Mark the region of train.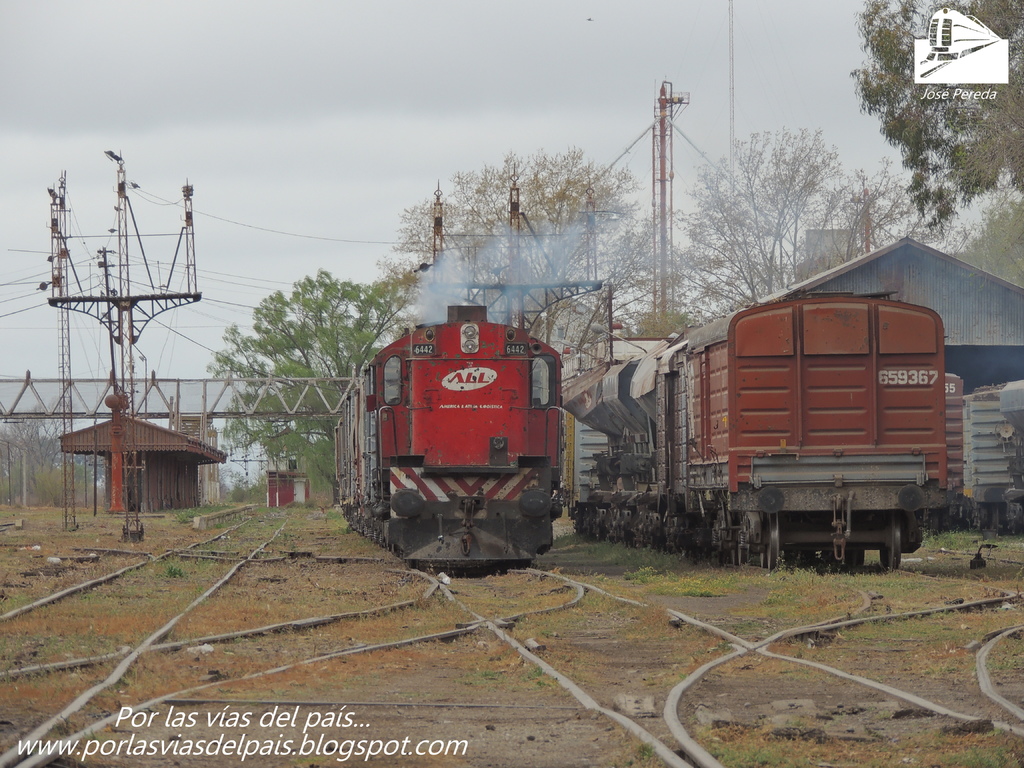
Region: [x1=922, y1=373, x2=964, y2=525].
